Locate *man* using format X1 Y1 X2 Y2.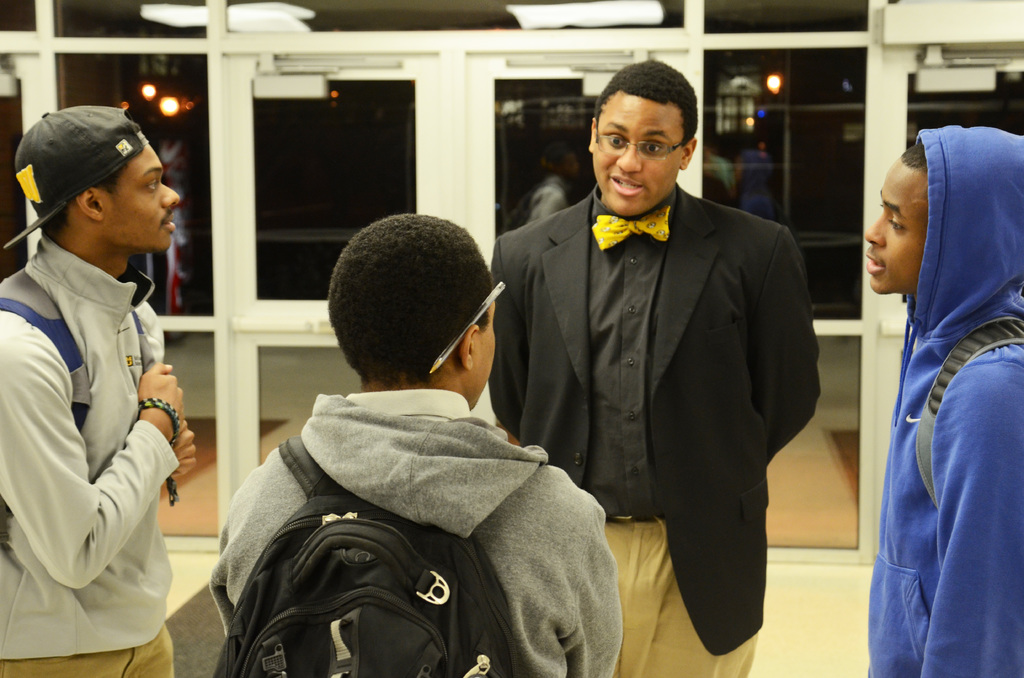
0 75 199 677.
